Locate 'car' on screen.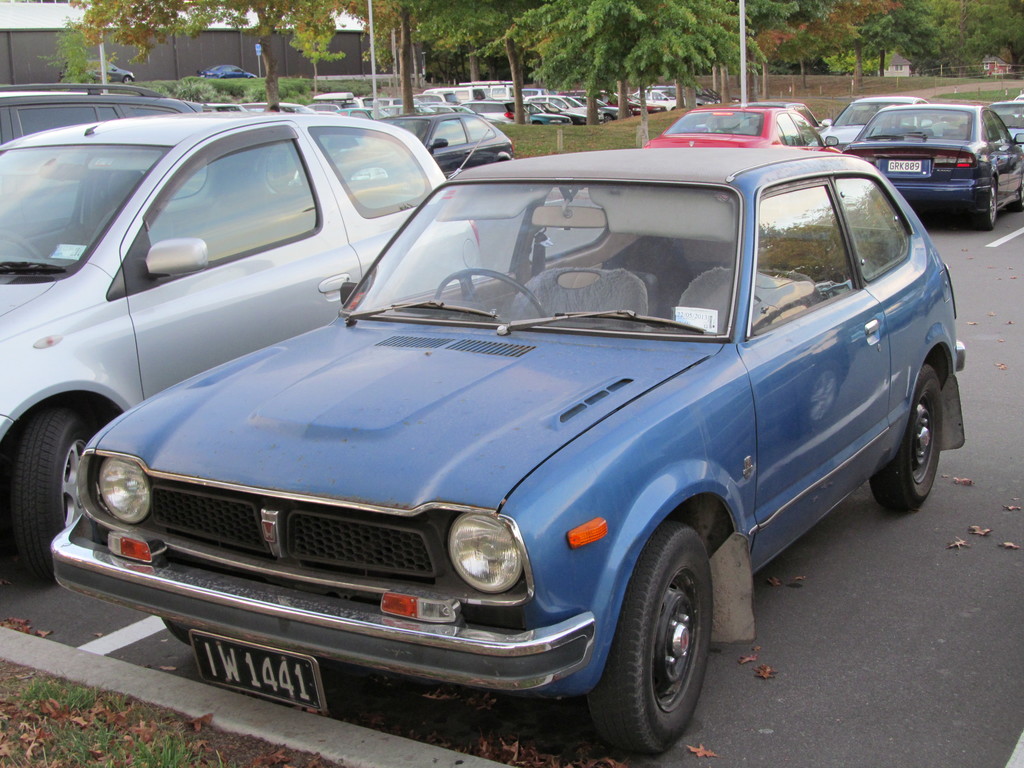
On screen at <box>58,61,136,84</box>.
